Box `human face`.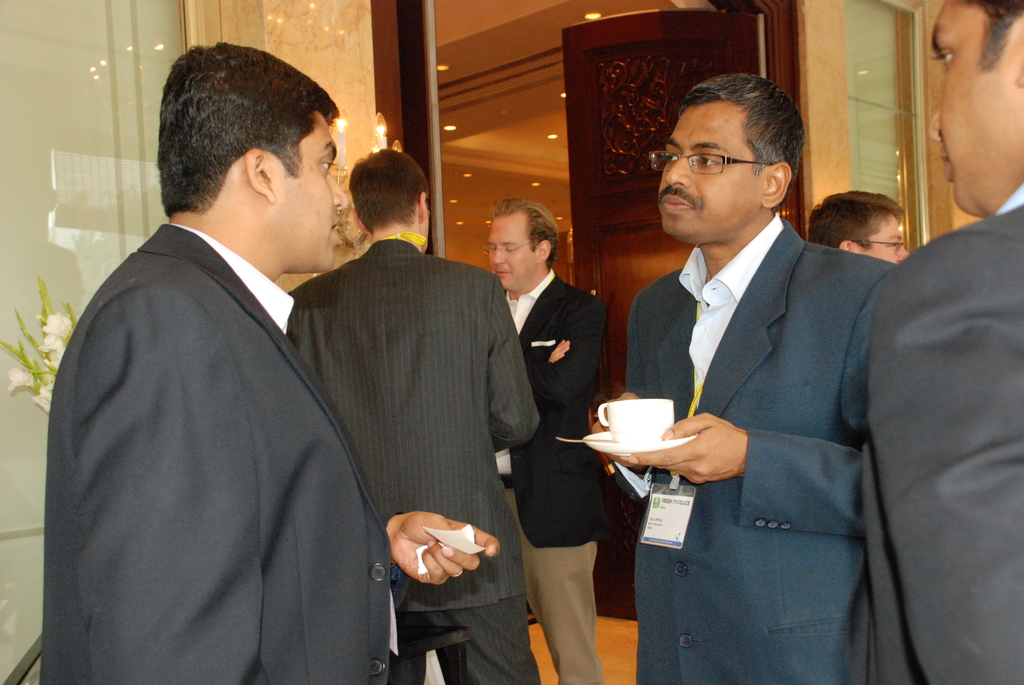
l=871, t=216, r=910, b=267.
